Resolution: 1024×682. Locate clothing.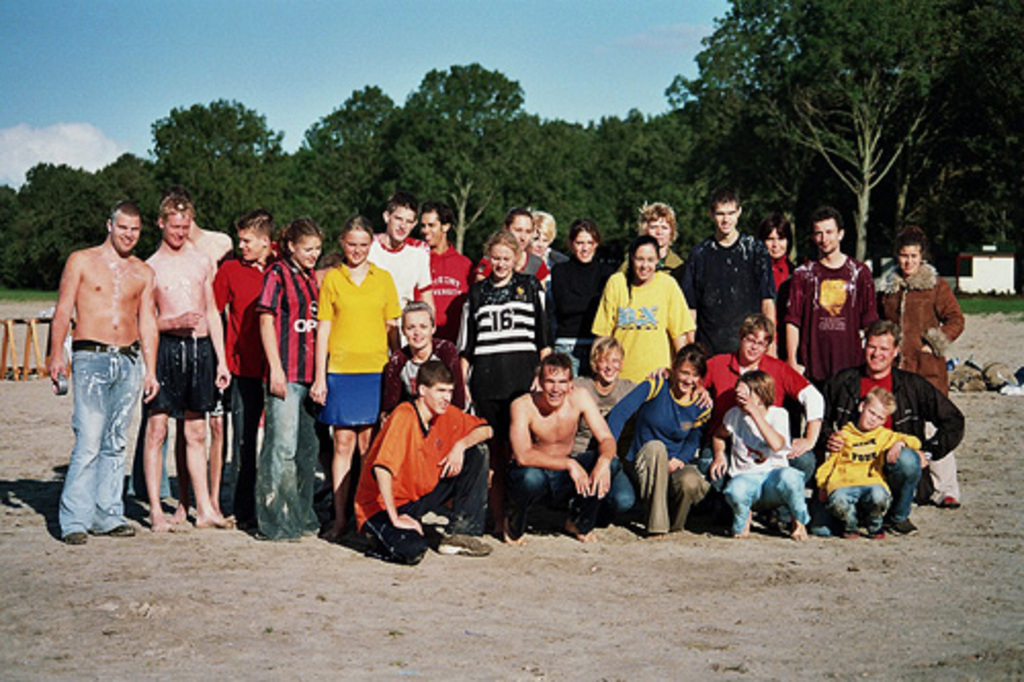
381:336:469:416.
